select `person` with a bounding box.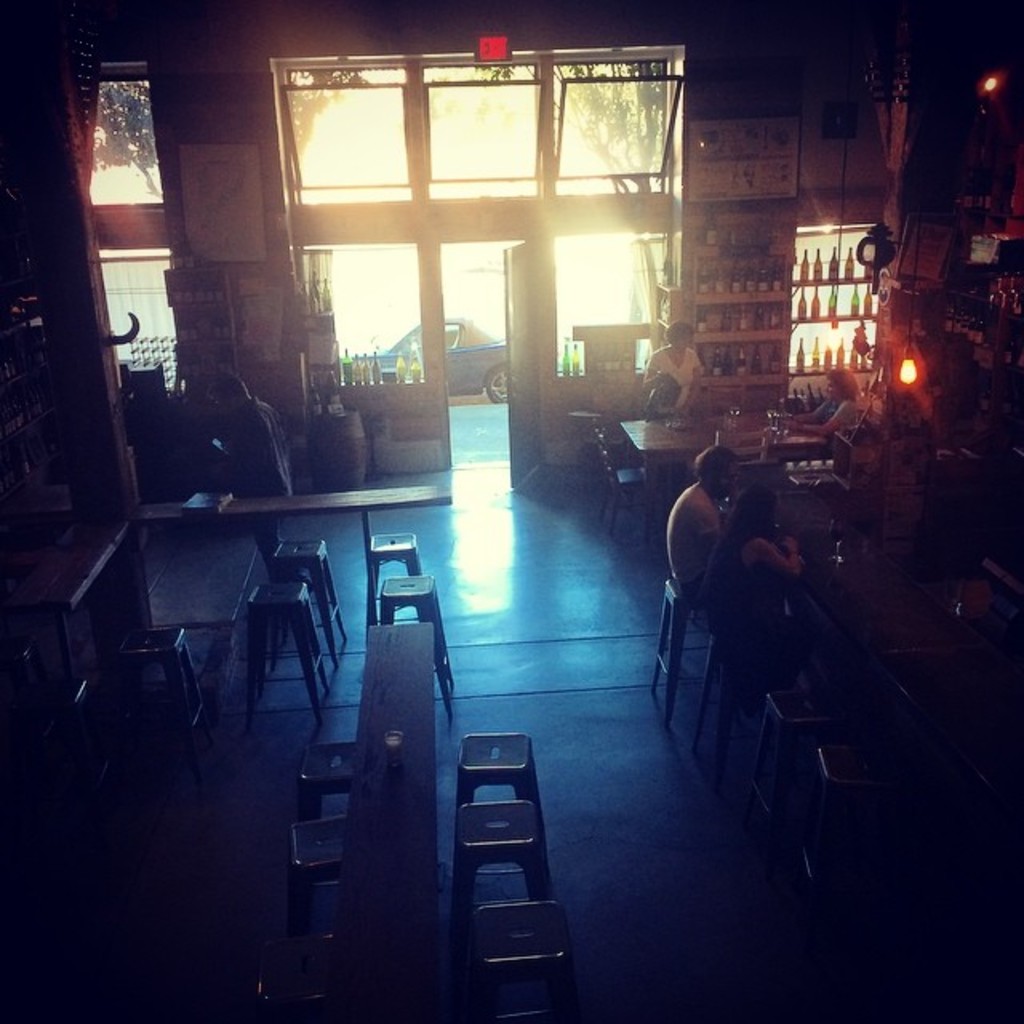
rect(643, 325, 704, 422).
